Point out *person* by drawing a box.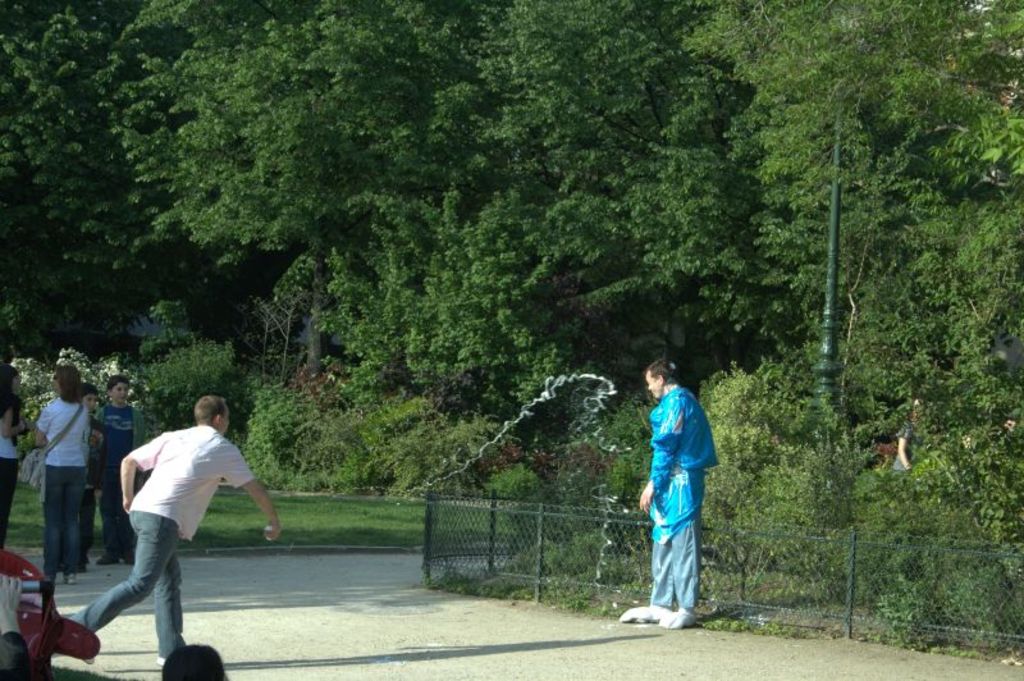
bbox(892, 397, 920, 470).
